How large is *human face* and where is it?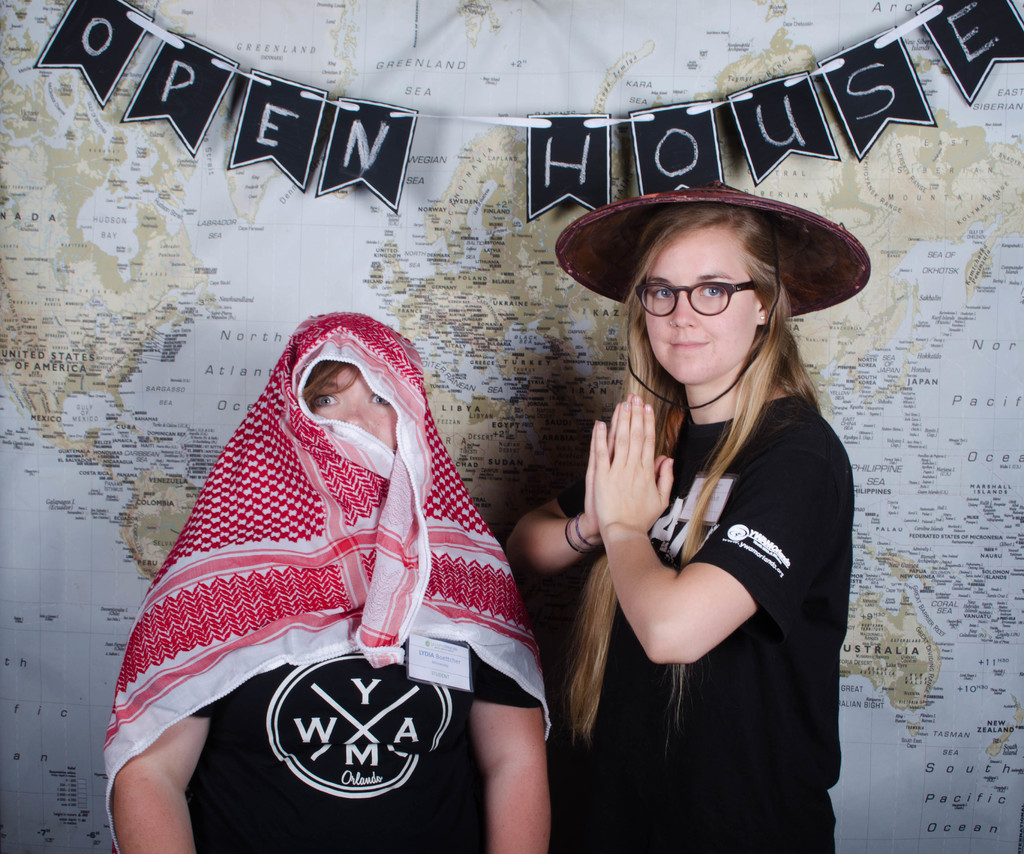
Bounding box: (left=315, top=362, right=399, bottom=450).
